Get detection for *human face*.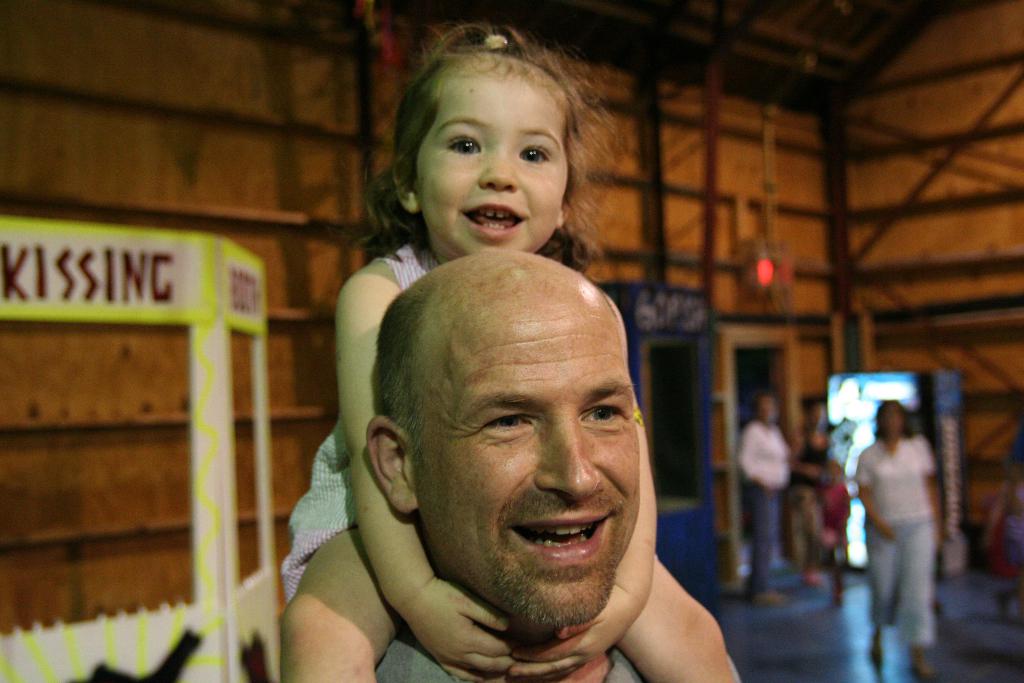
Detection: (414,65,566,255).
